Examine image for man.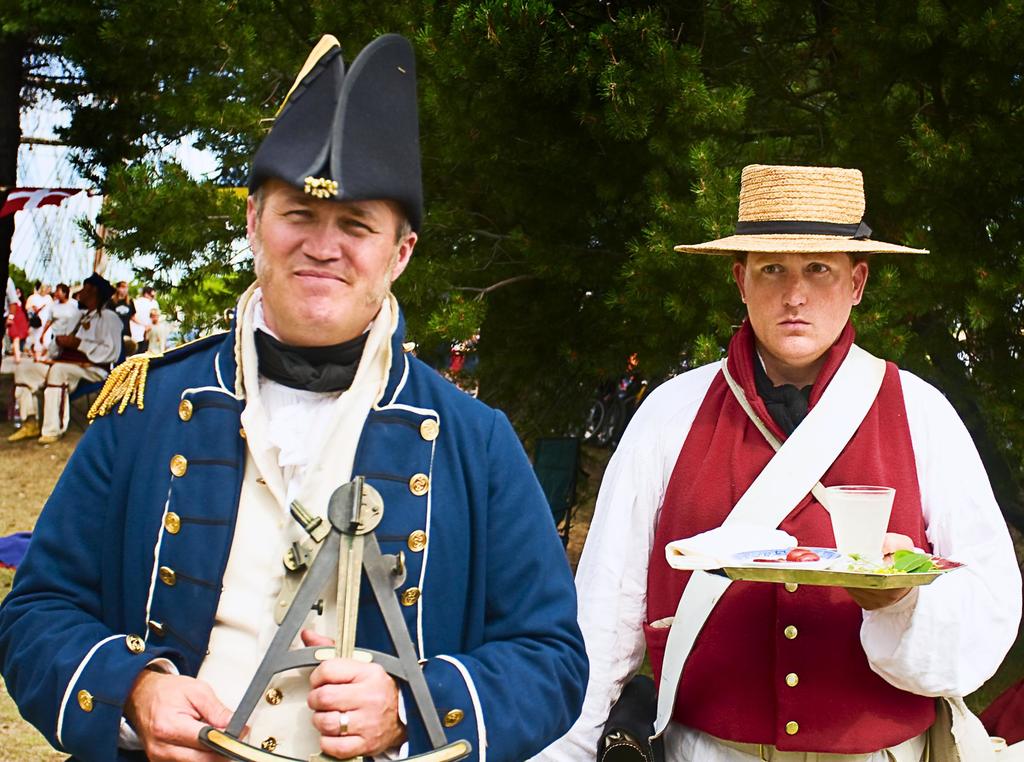
Examination result: [left=8, top=272, right=120, bottom=444].
